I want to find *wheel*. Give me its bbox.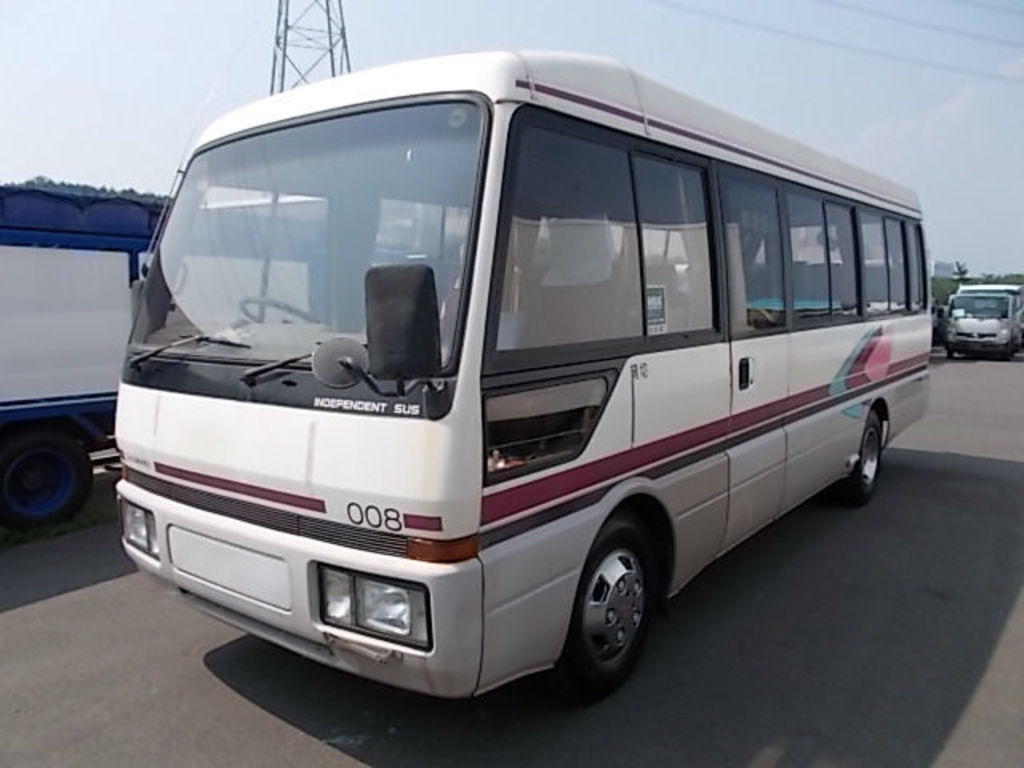
rect(842, 410, 882, 502).
